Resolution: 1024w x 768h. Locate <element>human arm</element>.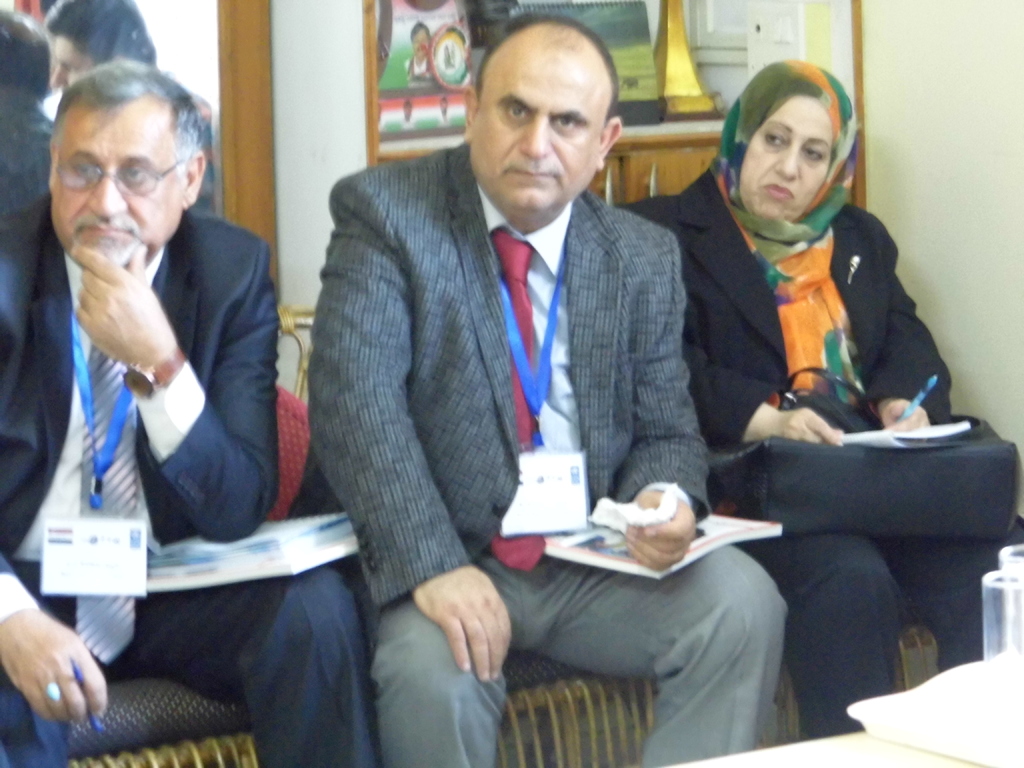
[634,228,706,559].
